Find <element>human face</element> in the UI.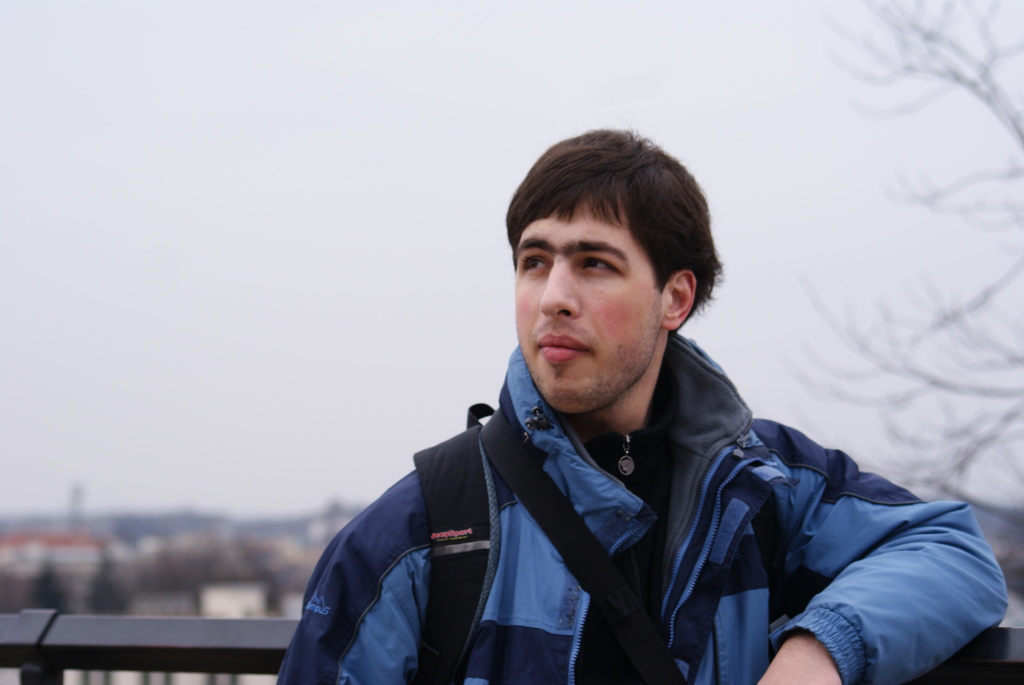
UI element at 512,198,660,414.
